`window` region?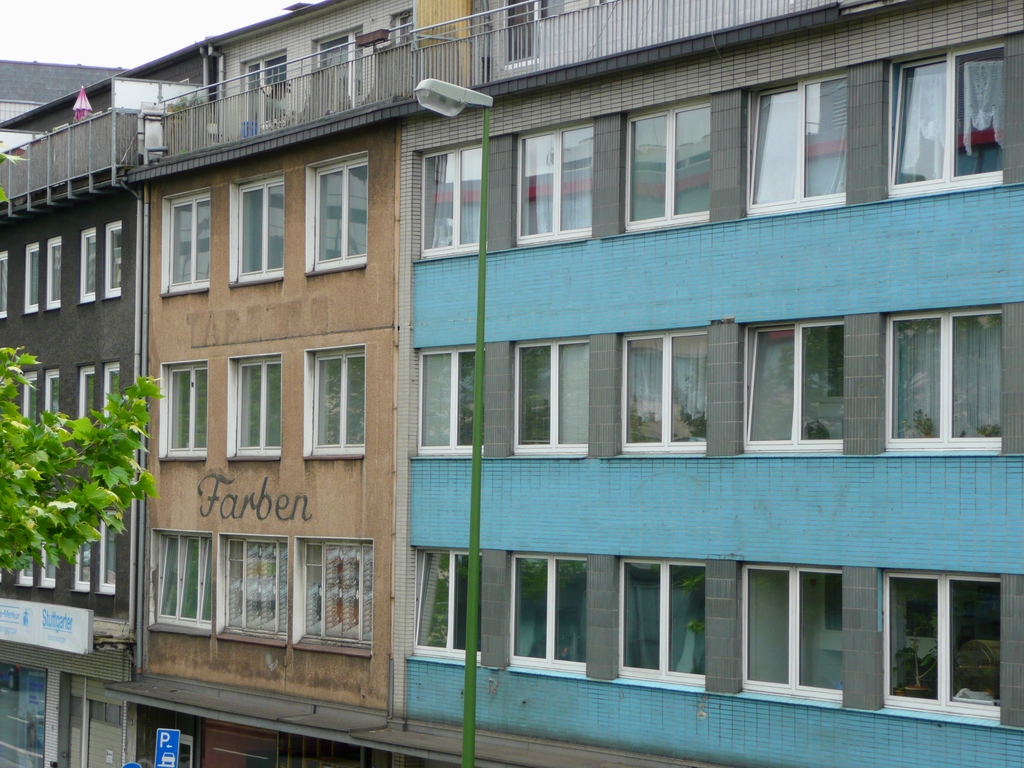
x1=49, y1=236, x2=59, y2=311
